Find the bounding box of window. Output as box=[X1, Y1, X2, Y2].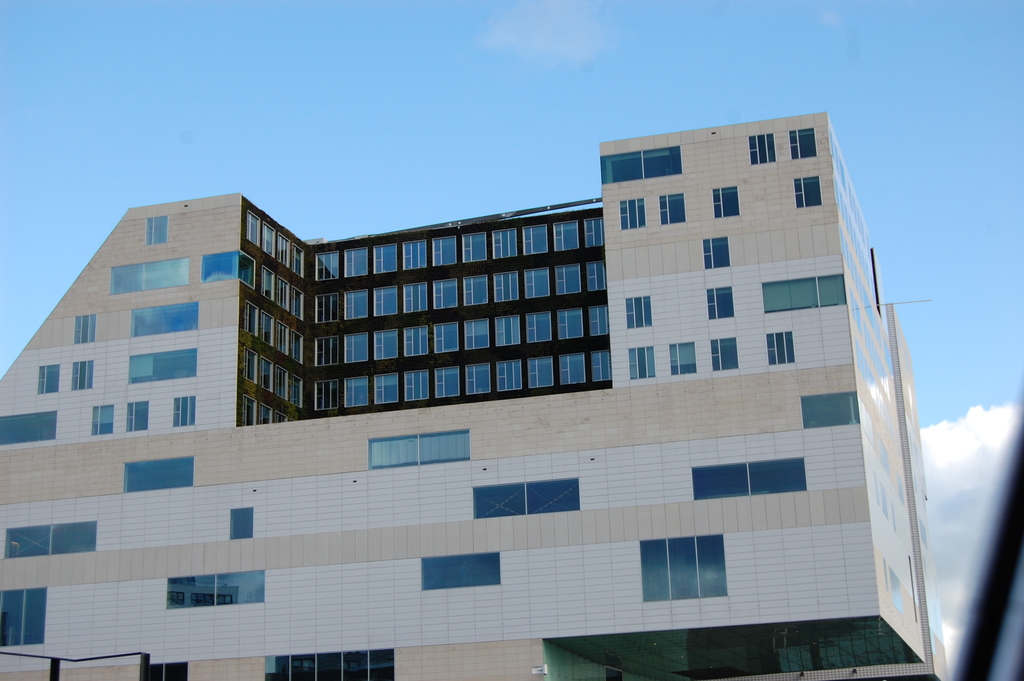
box=[275, 365, 285, 401].
